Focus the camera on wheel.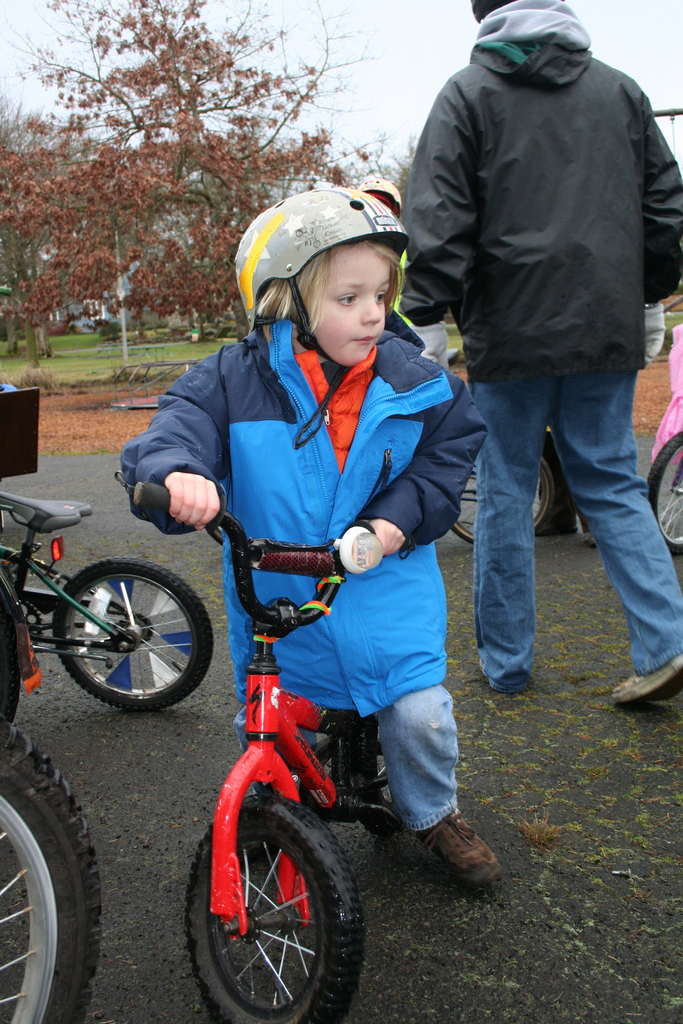
Focus region: box=[0, 582, 26, 711].
